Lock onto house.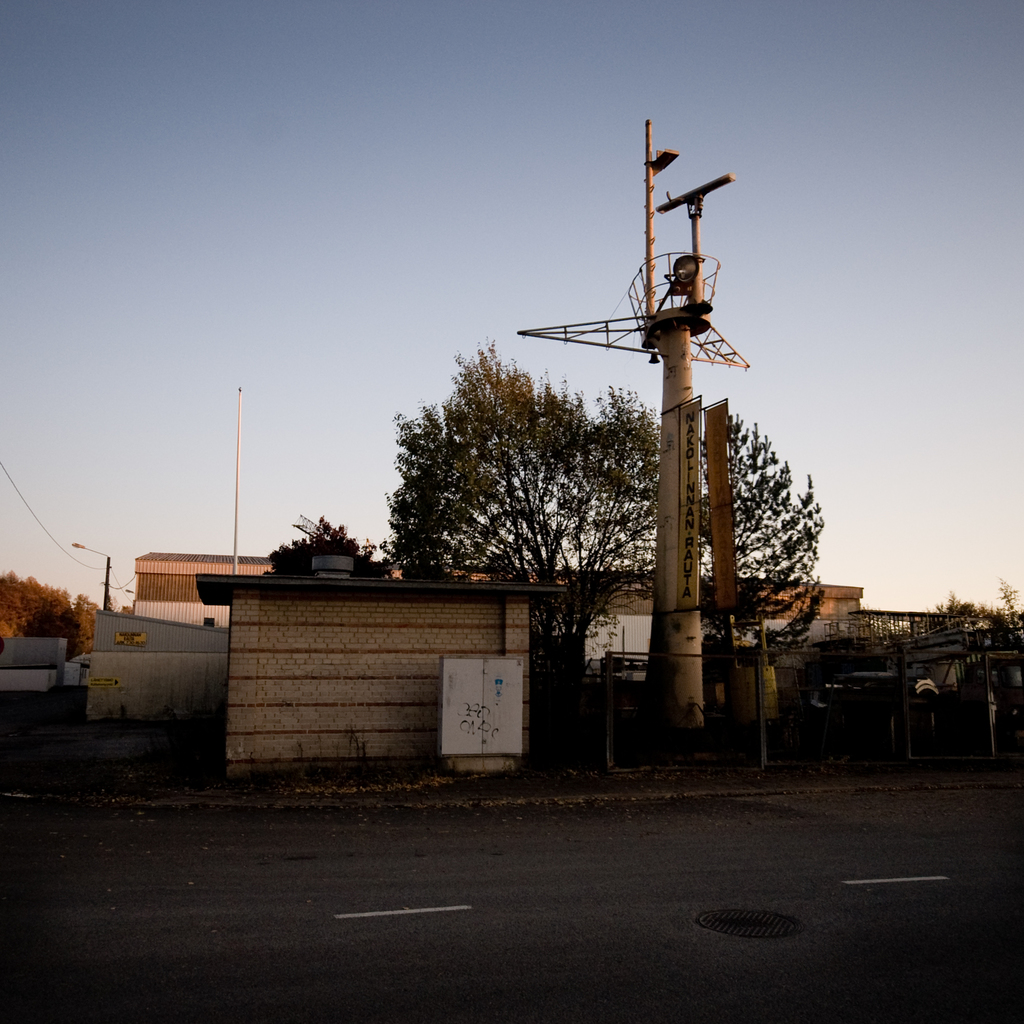
Locked: 193 566 569 784.
